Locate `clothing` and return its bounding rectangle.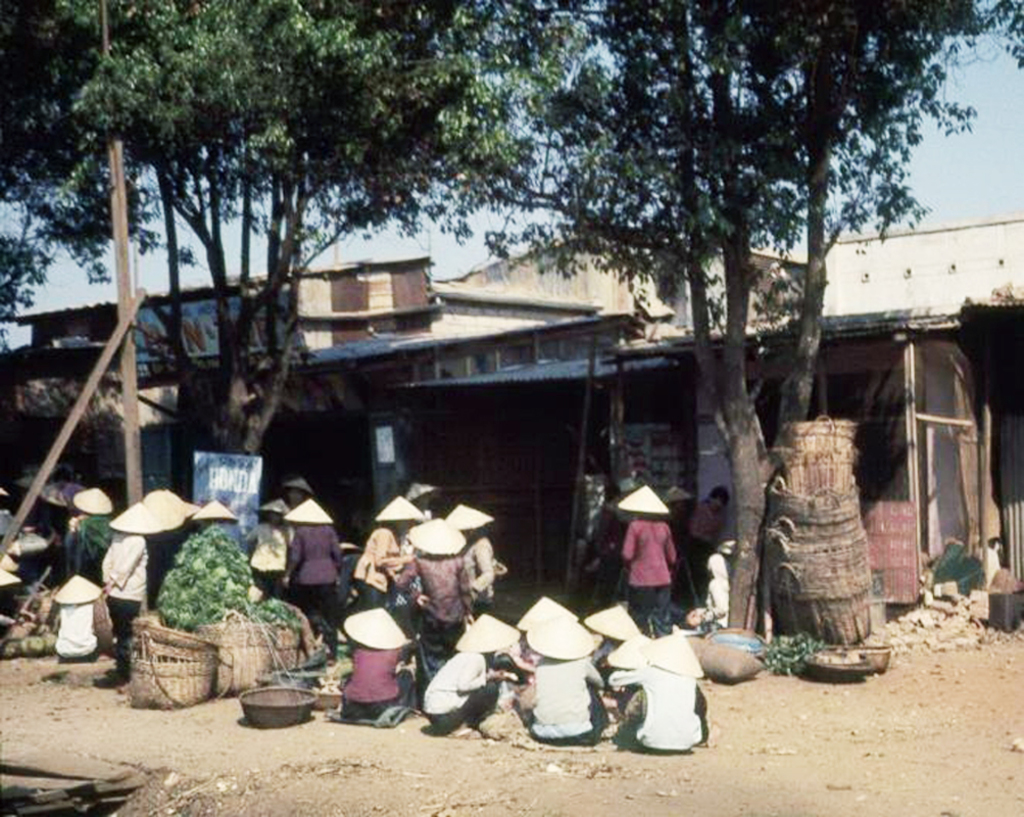
region(509, 656, 603, 746).
